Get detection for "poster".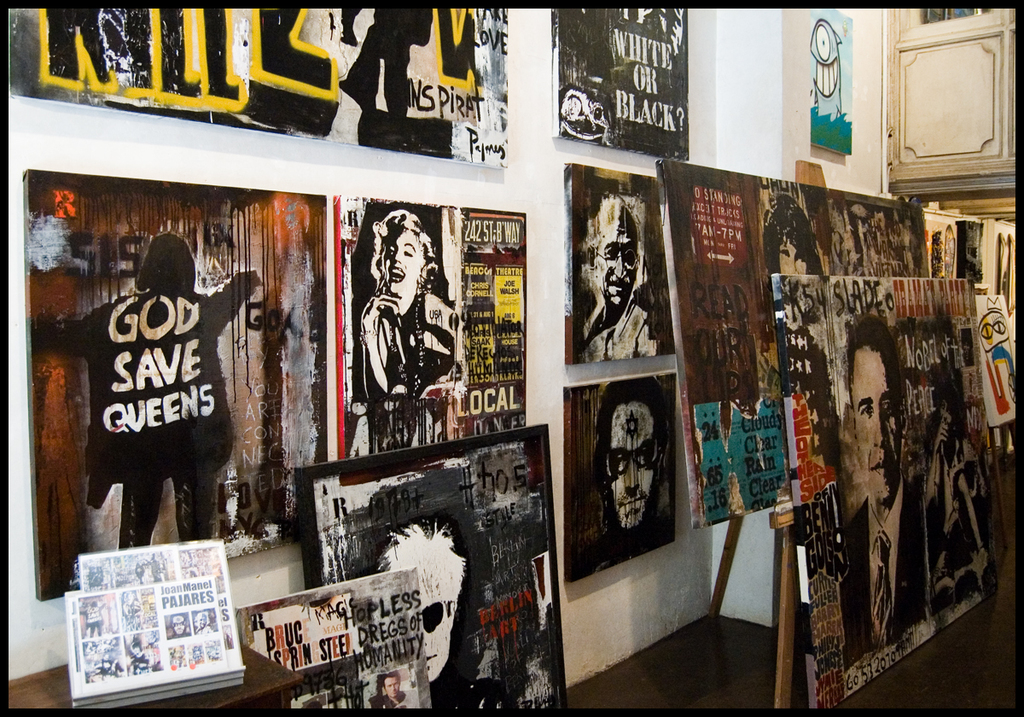
Detection: crop(547, 0, 694, 167).
